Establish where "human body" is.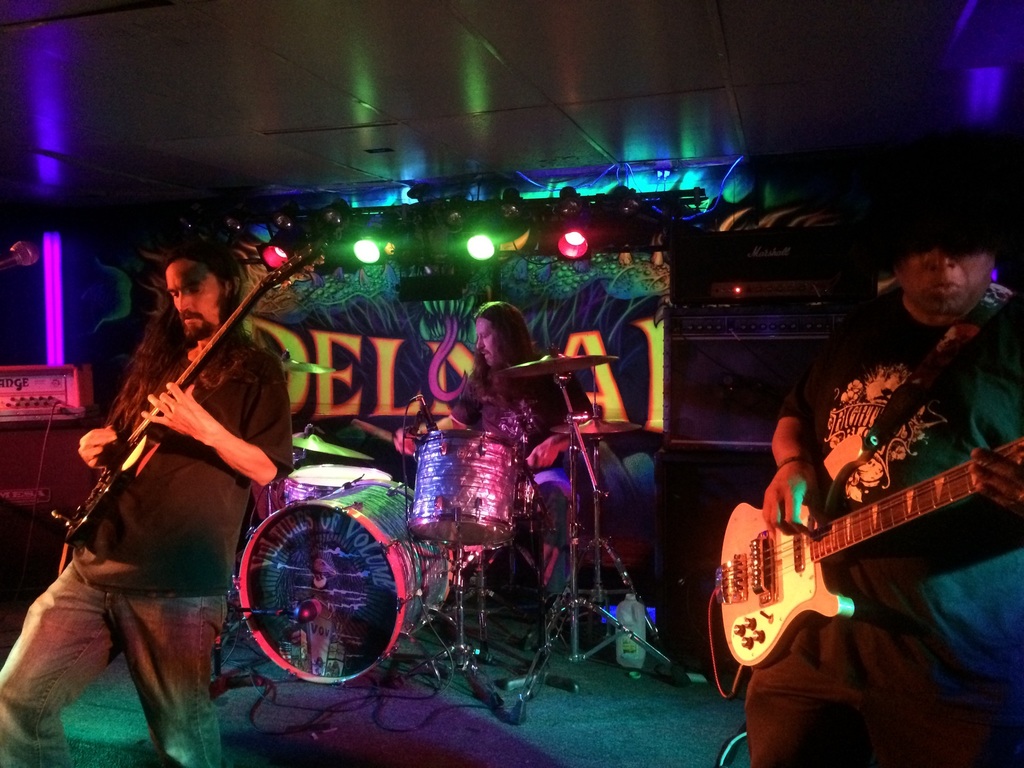
Established at (left=744, top=250, right=1023, bottom=767).
